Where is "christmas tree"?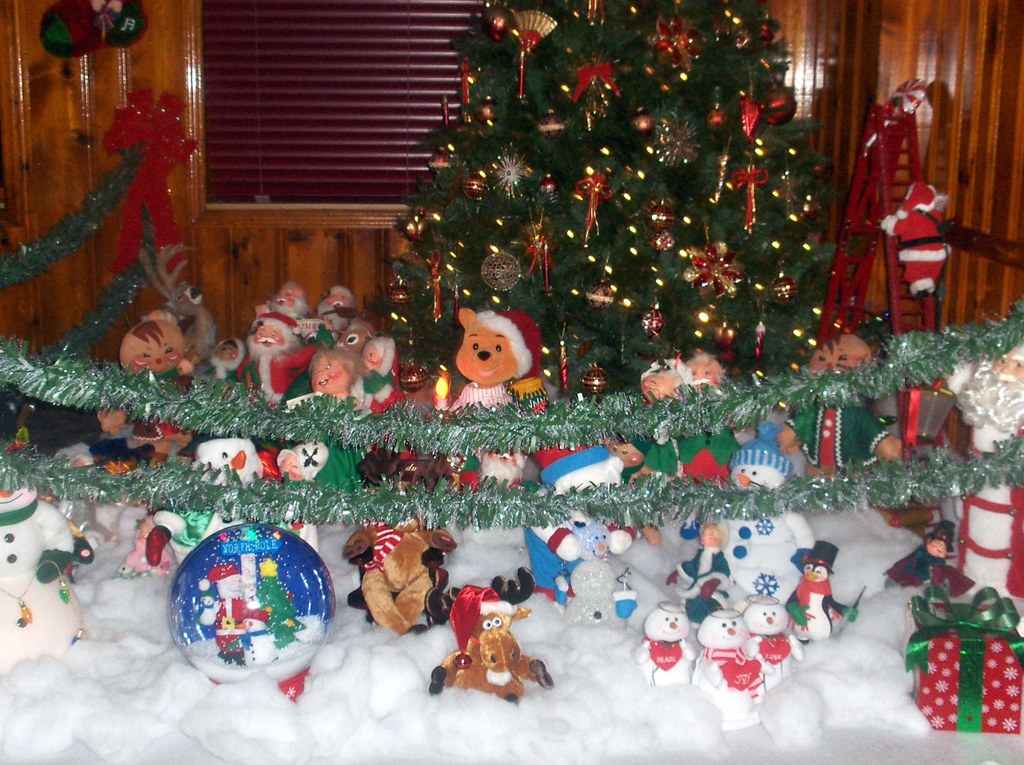
[left=372, top=1, right=854, bottom=442].
